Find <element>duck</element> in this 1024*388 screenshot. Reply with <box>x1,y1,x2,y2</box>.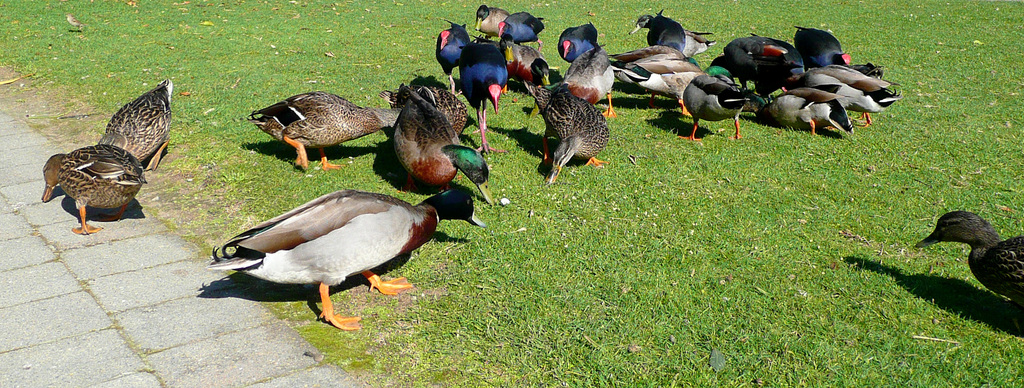
<box>473,3,528,47</box>.
